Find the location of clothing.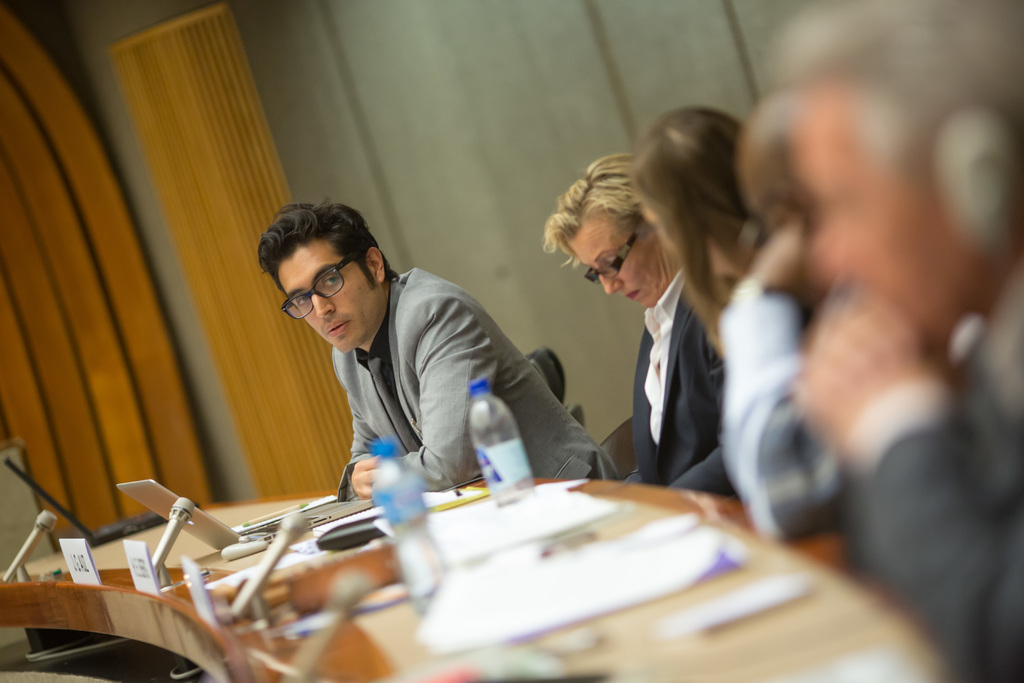
Location: x1=638 y1=272 x2=747 y2=500.
